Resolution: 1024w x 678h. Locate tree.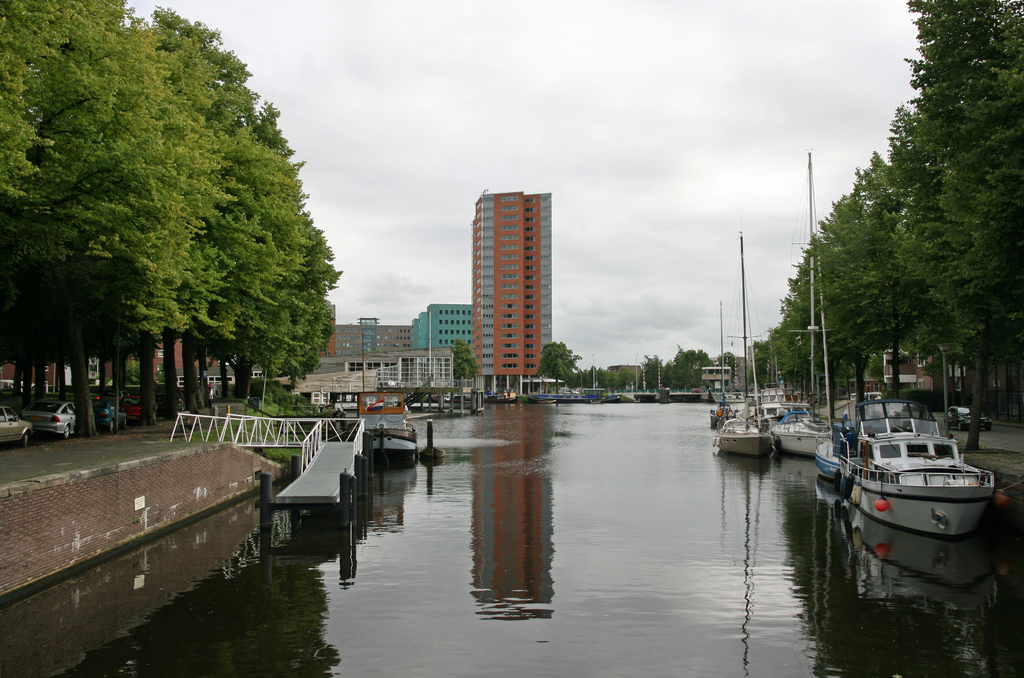
[808,152,934,414].
